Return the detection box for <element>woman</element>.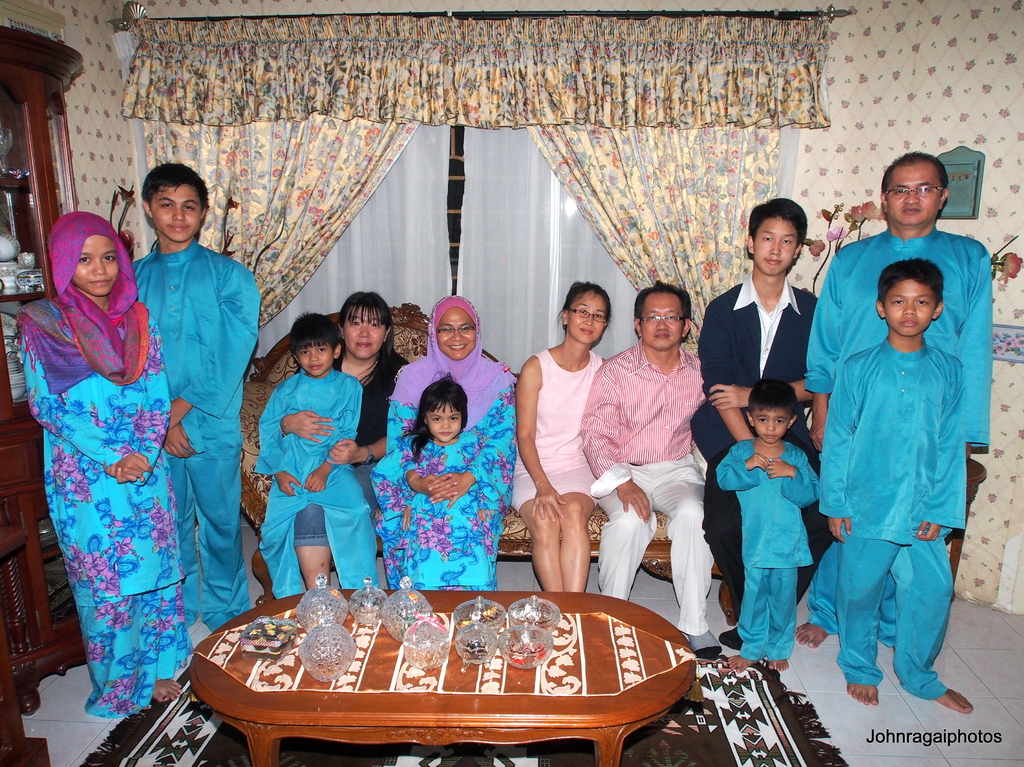
<region>371, 295, 516, 591</region>.
